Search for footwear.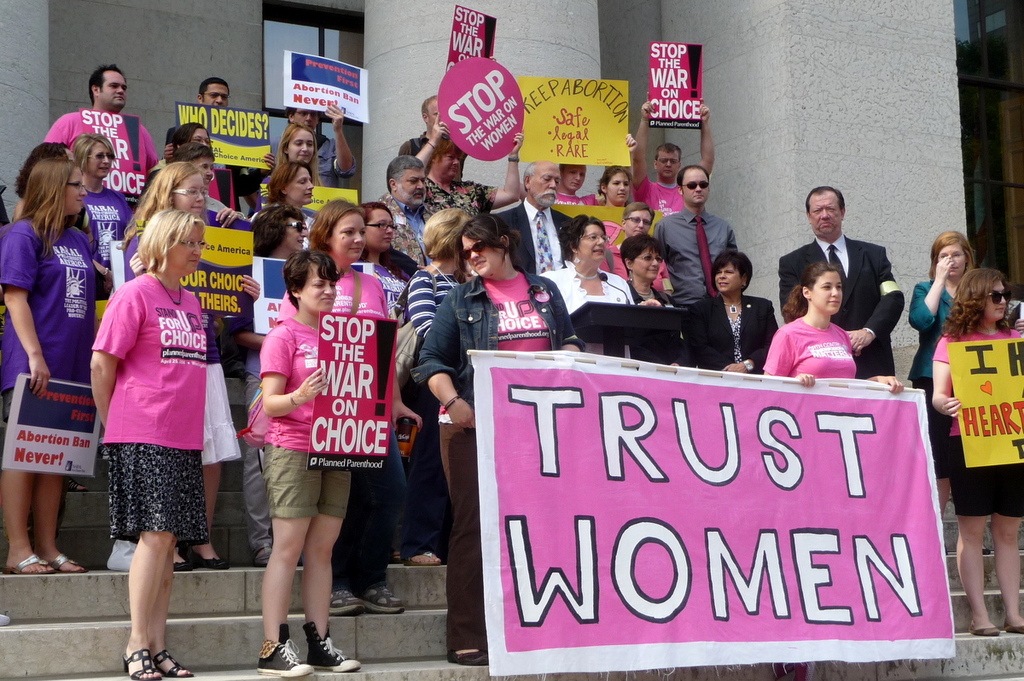
Found at [left=256, top=626, right=311, bottom=678].
